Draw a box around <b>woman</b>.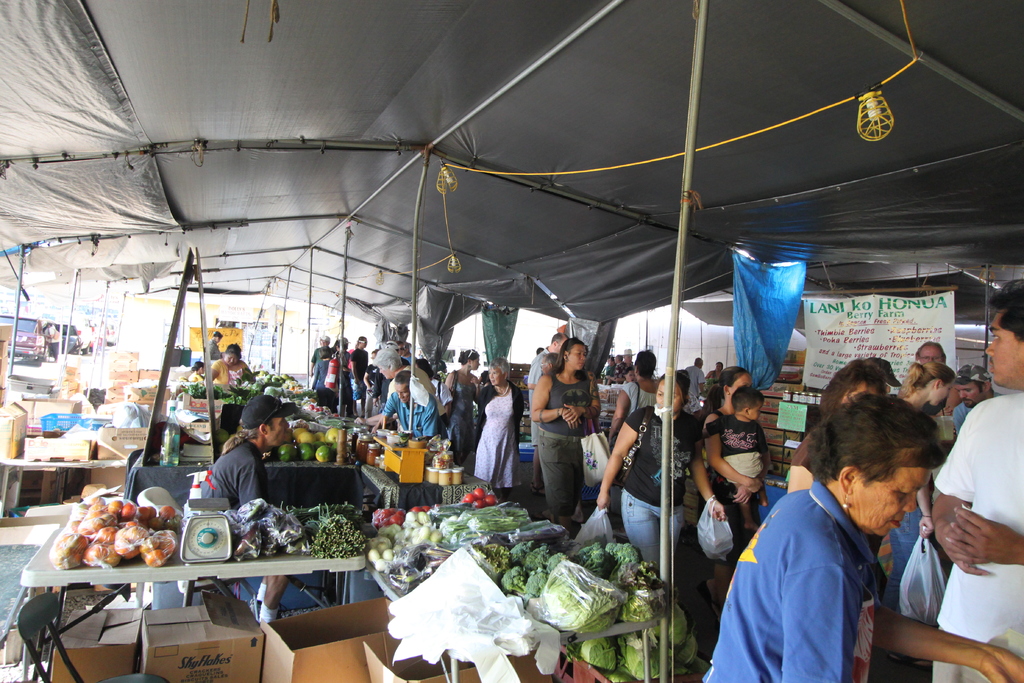
box=[527, 331, 597, 527].
